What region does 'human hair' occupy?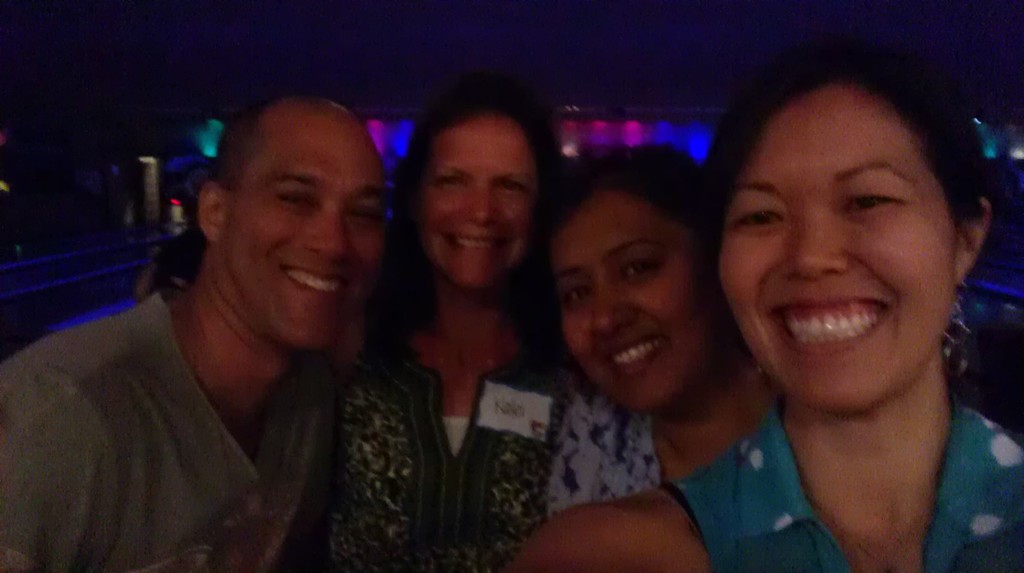
[left=531, top=145, right=714, bottom=279].
